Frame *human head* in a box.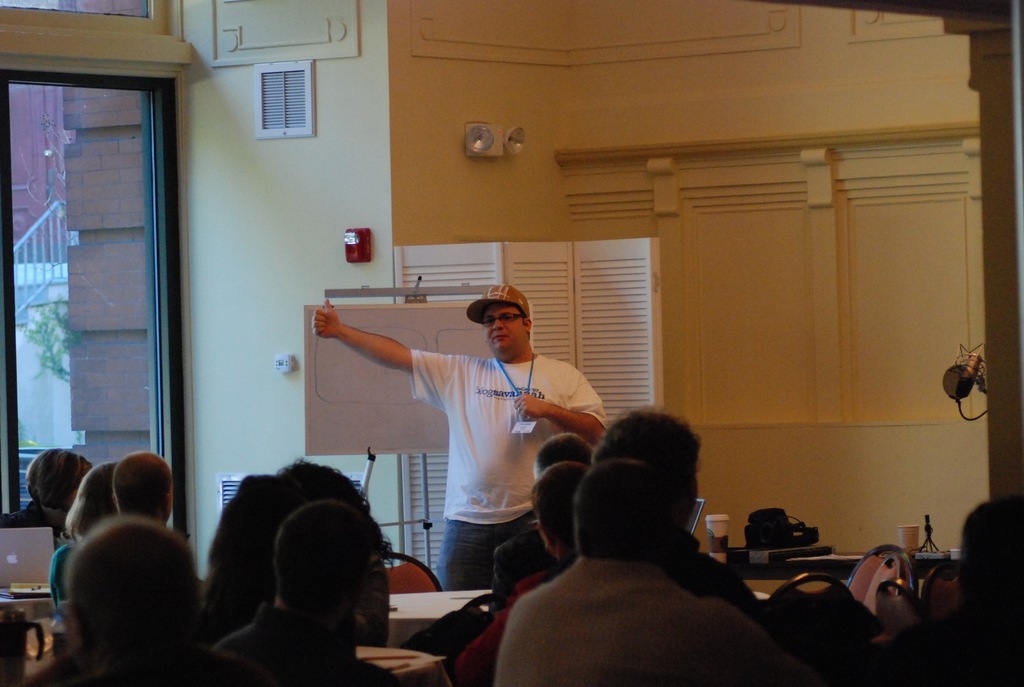
[left=602, top=411, right=699, bottom=516].
